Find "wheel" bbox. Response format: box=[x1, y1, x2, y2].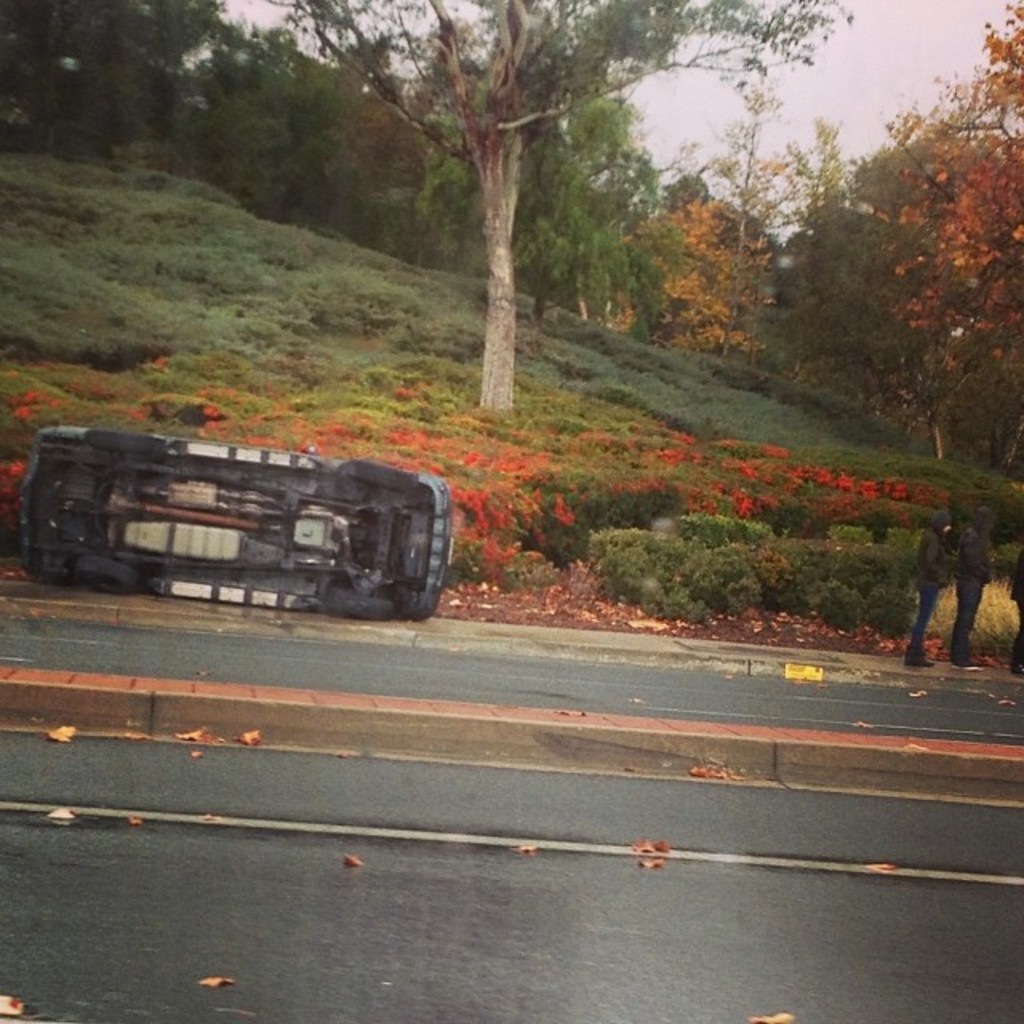
box=[349, 450, 419, 498].
